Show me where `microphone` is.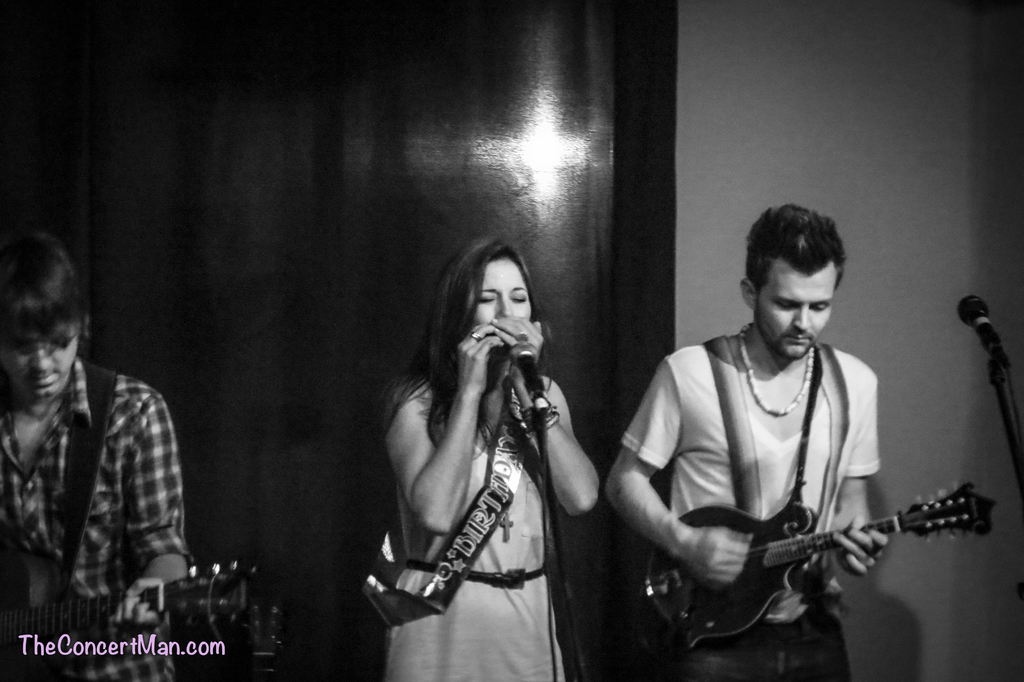
`microphone` is at [left=957, top=296, right=1011, bottom=377].
